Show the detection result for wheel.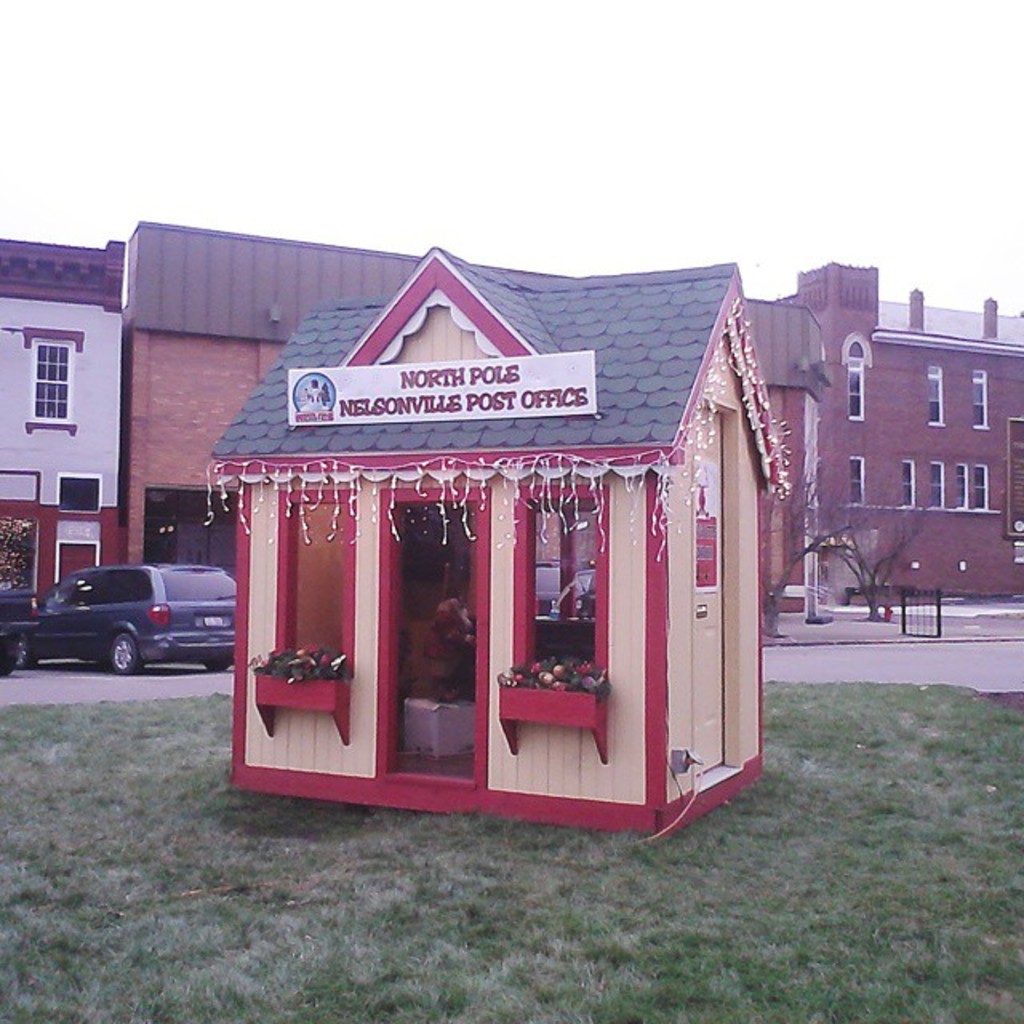
x1=206 y1=664 x2=227 y2=672.
